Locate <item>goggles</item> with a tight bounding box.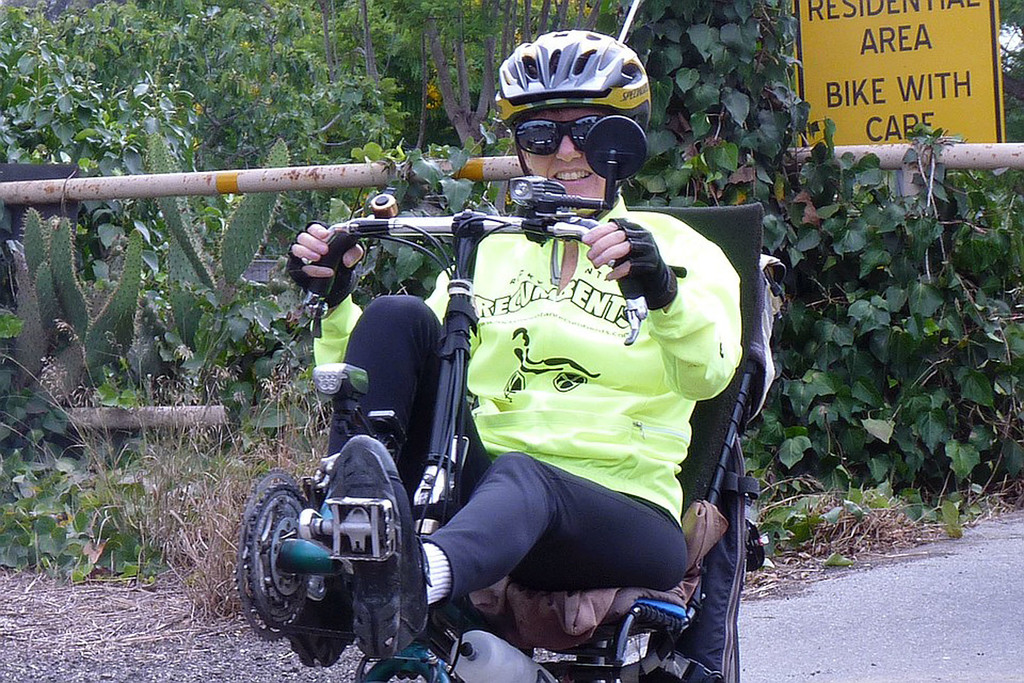
(502, 97, 639, 160).
